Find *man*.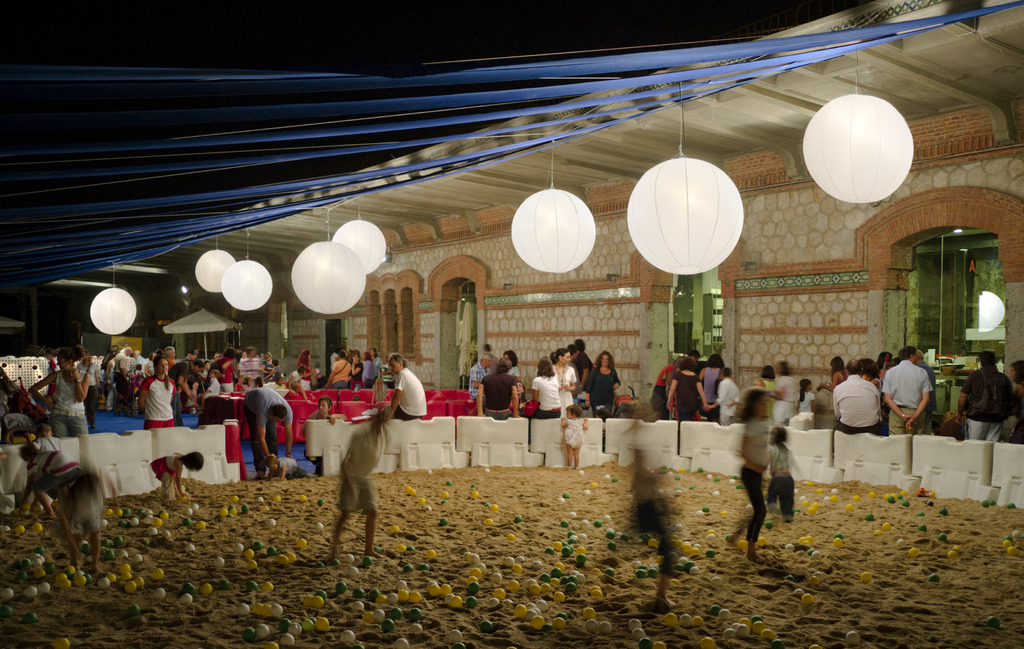
872/342/931/440.
